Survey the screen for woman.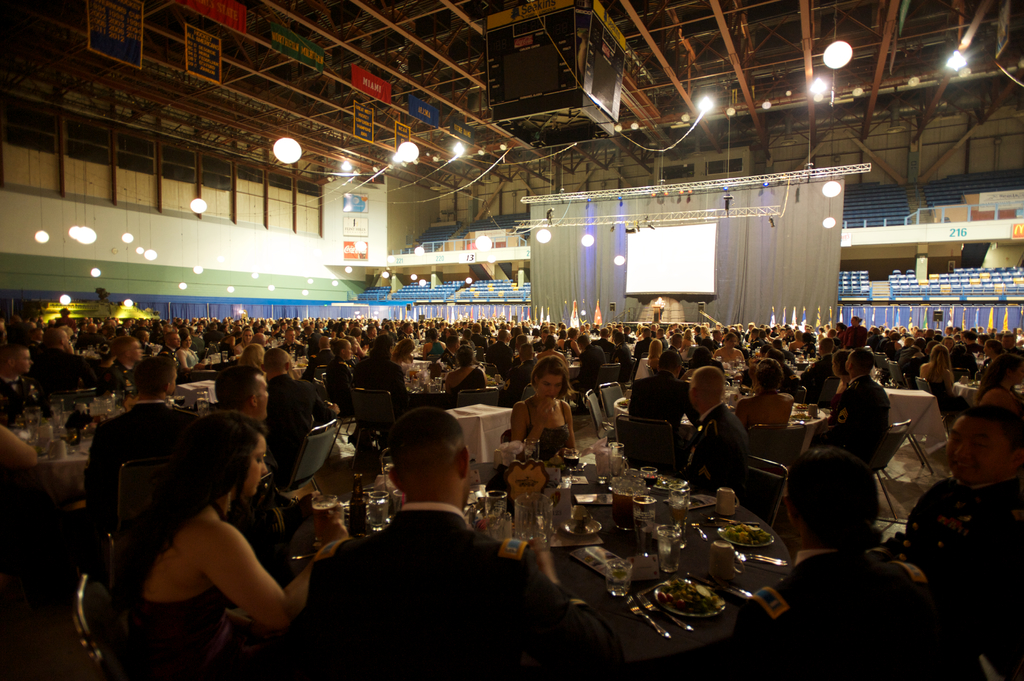
Survey found: (left=976, top=339, right=1010, bottom=393).
